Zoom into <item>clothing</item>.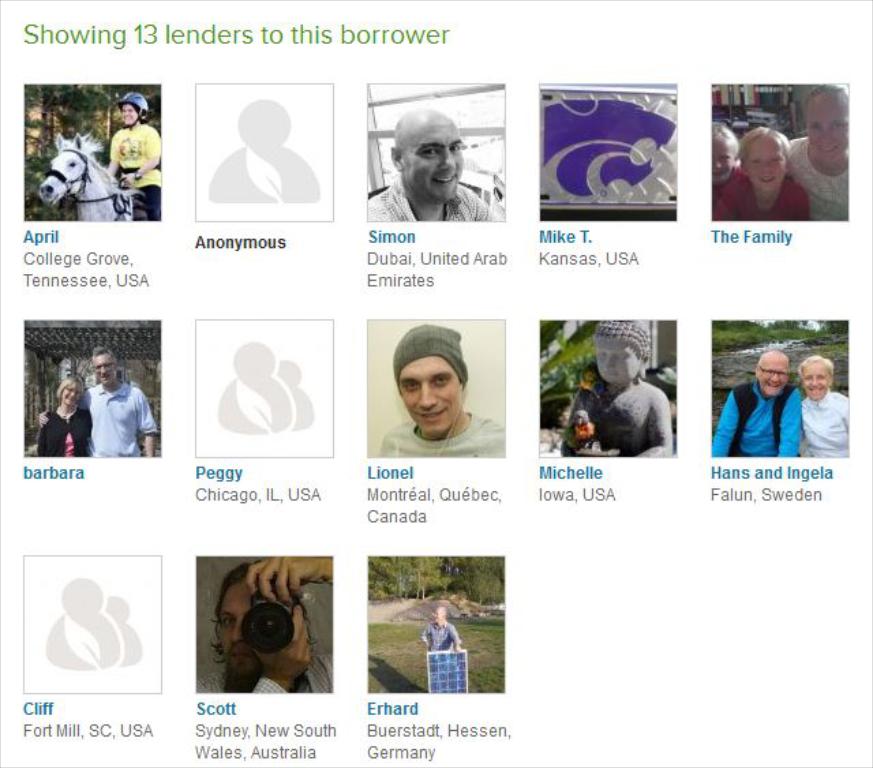
Zoom target: (left=420, top=614, right=460, bottom=649).
